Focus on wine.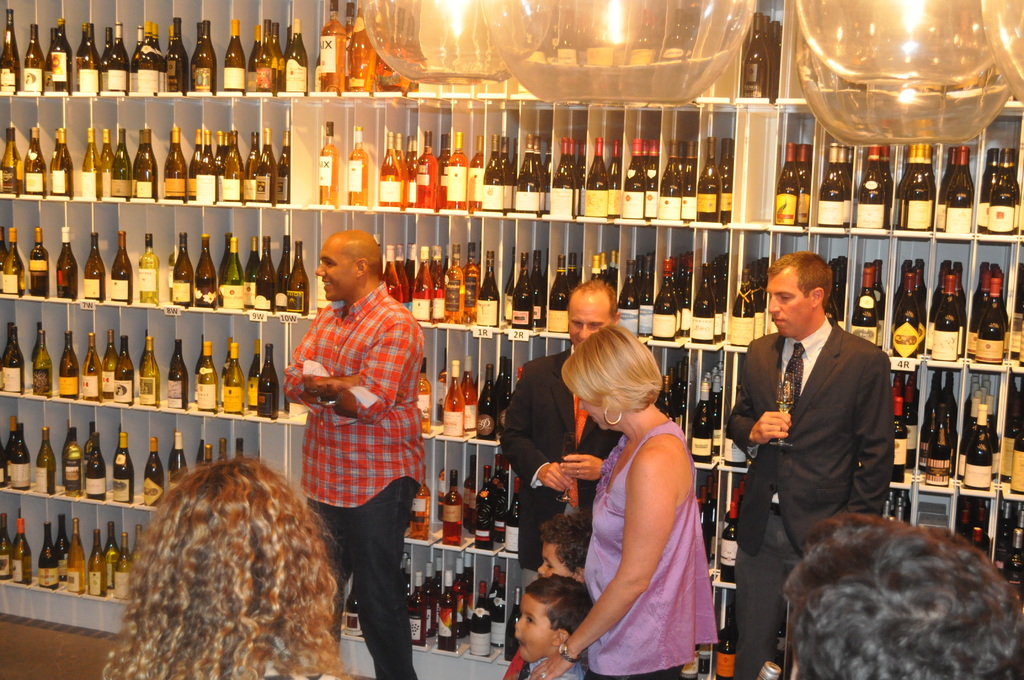
Focused at (197,131,220,204).
